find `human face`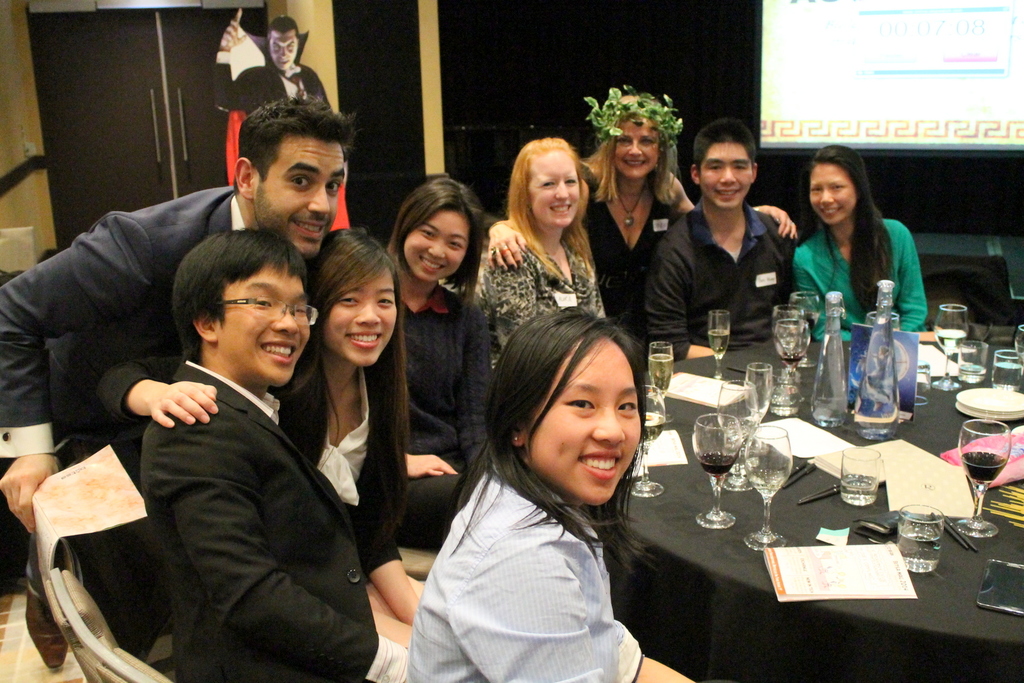
{"x1": 699, "y1": 140, "x2": 755, "y2": 209}
